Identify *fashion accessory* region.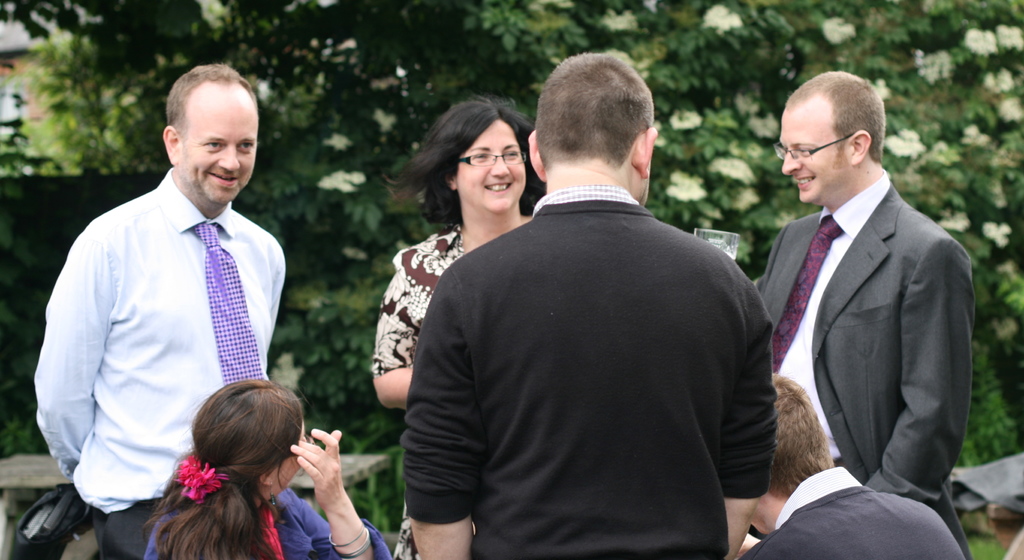
Region: (left=269, top=486, right=276, bottom=506).
